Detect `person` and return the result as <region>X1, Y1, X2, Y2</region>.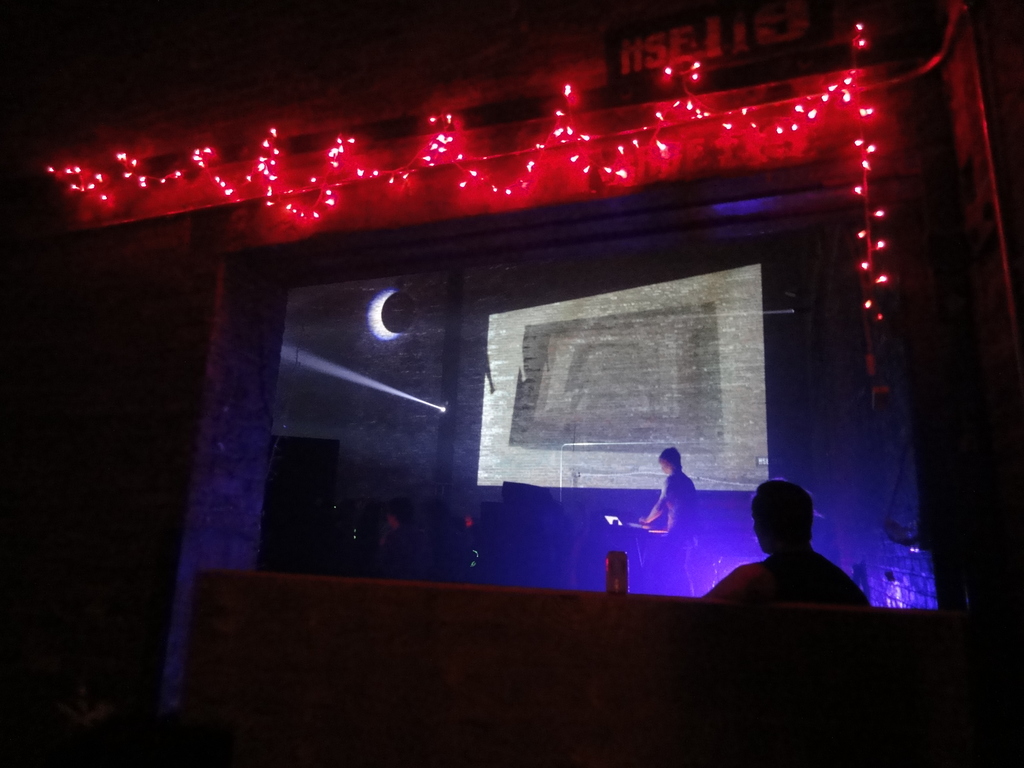
<region>705, 474, 878, 613</region>.
